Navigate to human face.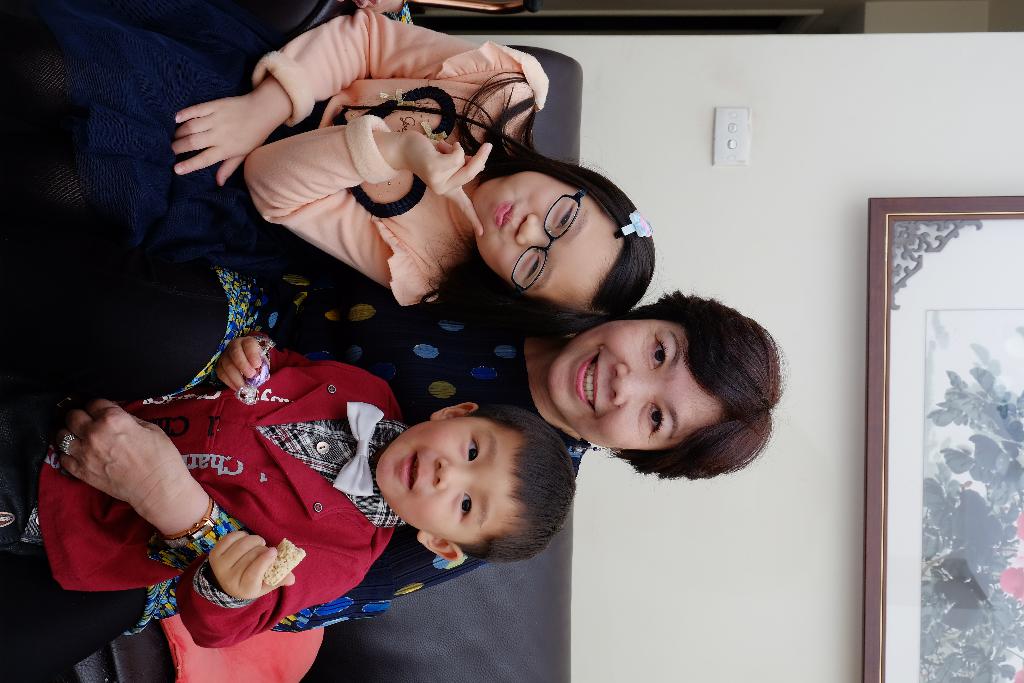
Navigation target: (374, 415, 519, 541).
